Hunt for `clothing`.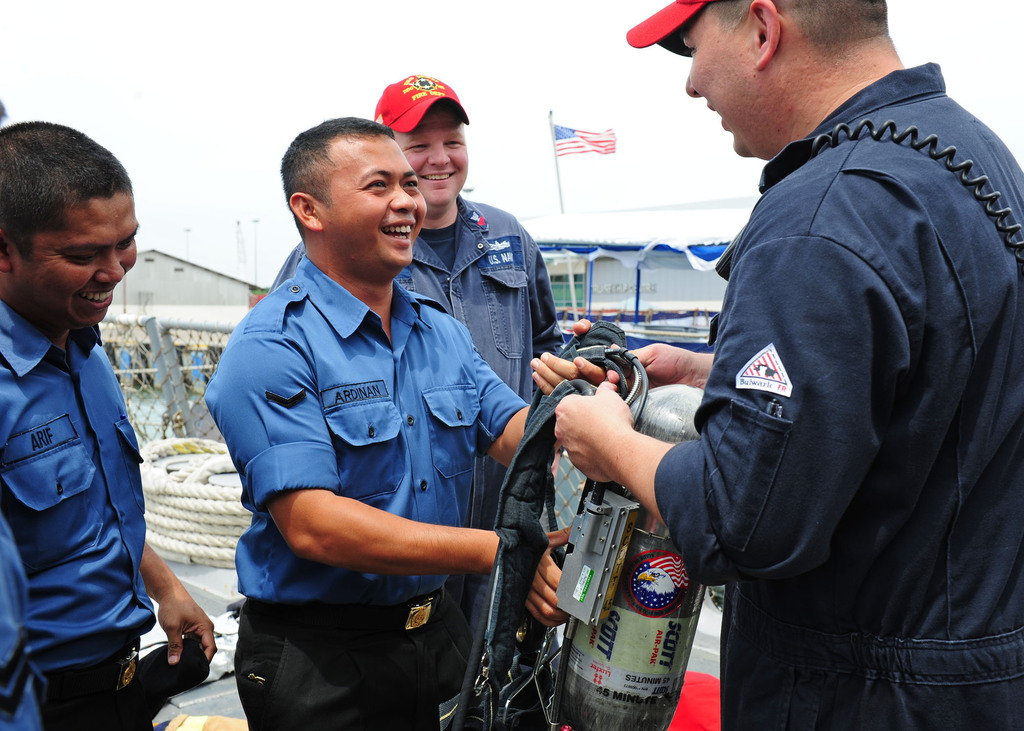
Hunted down at region(657, 61, 1023, 730).
